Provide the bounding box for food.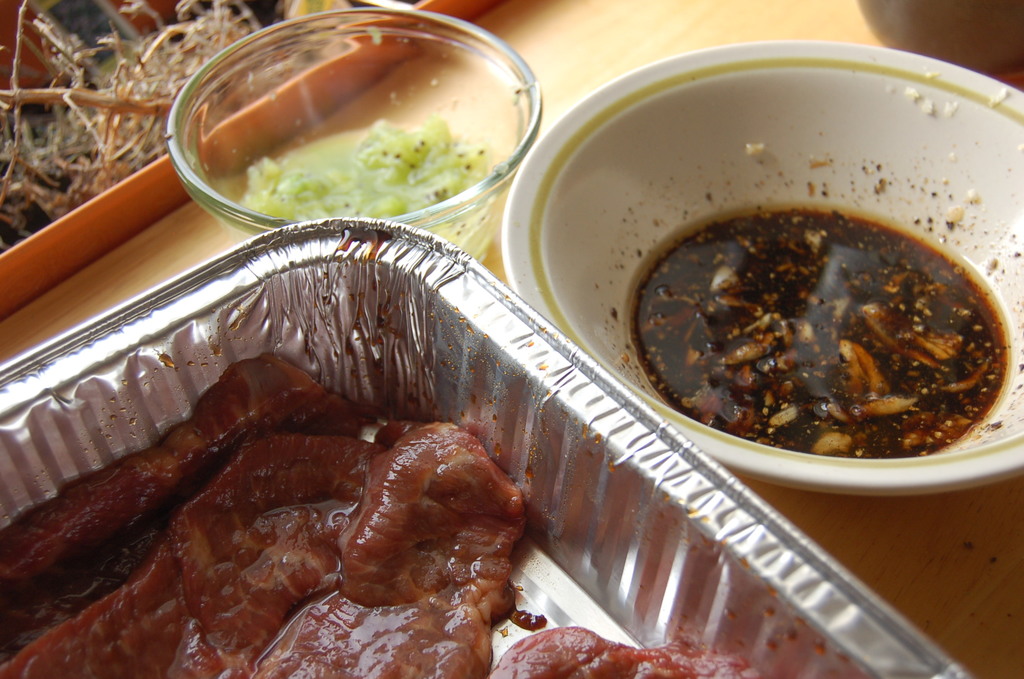
bbox=[632, 211, 1014, 464].
